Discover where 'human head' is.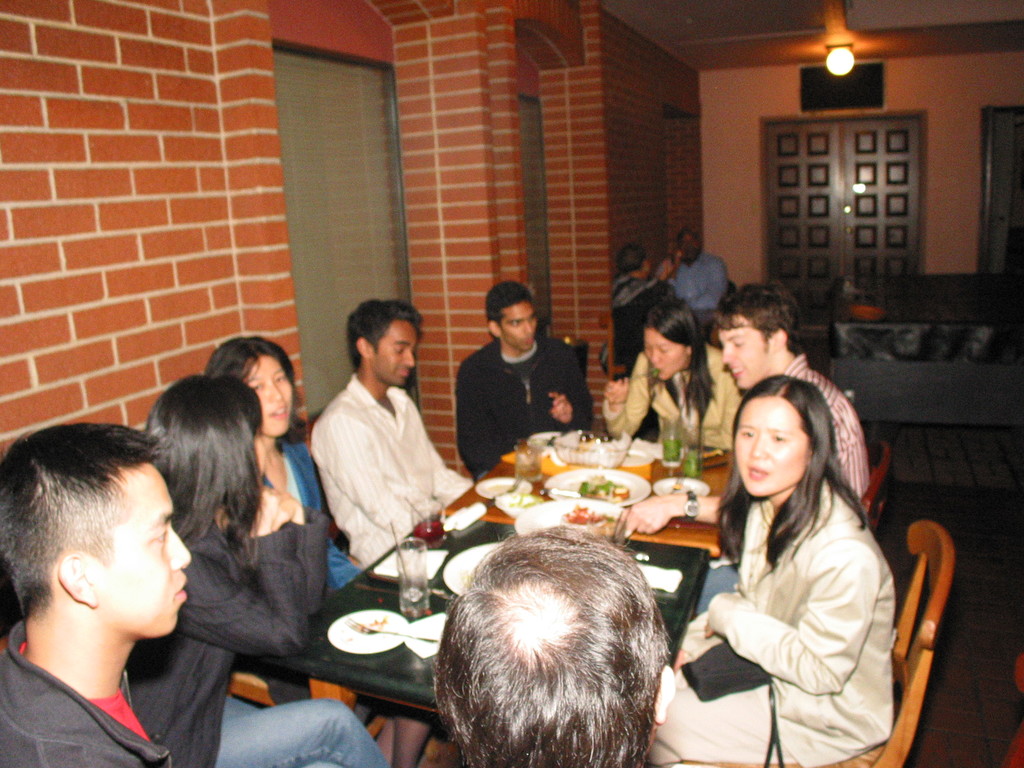
Discovered at box(721, 282, 804, 394).
